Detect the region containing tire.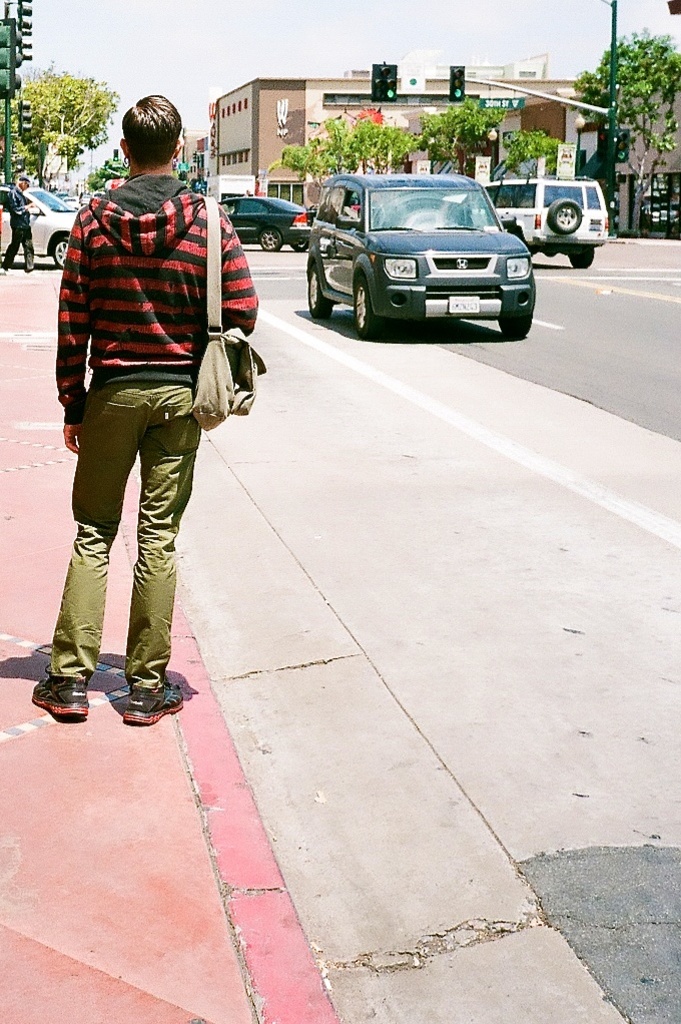
498,316,533,337.
